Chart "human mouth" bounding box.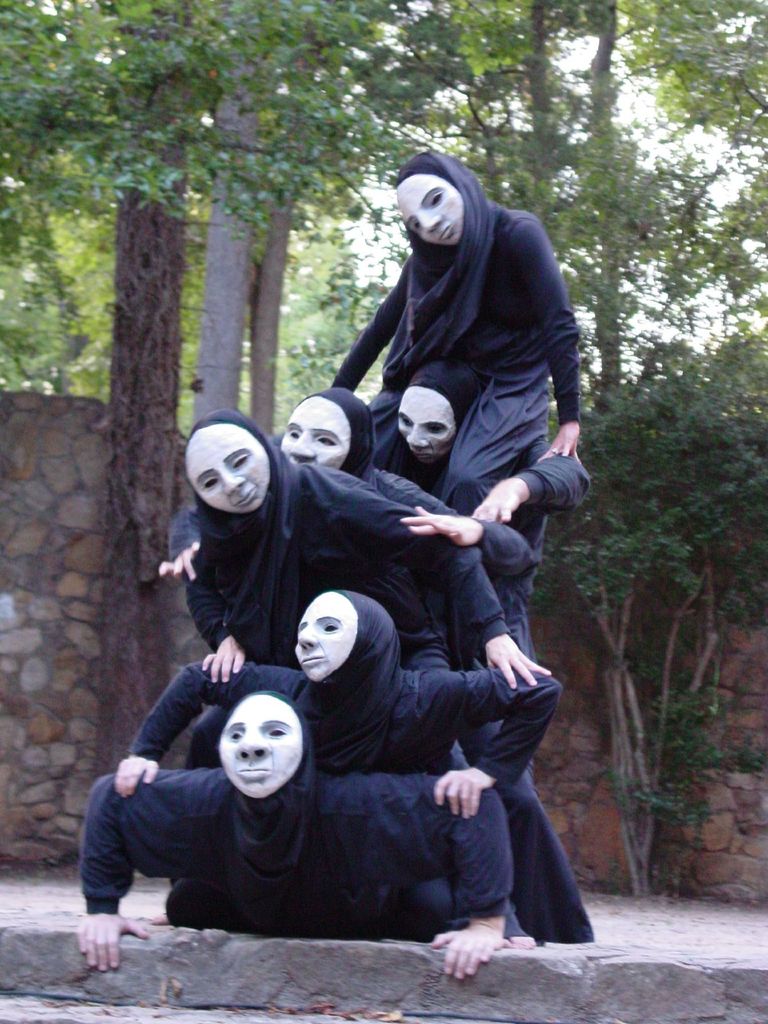
Charted: detection(296, 650, 326, 667).
